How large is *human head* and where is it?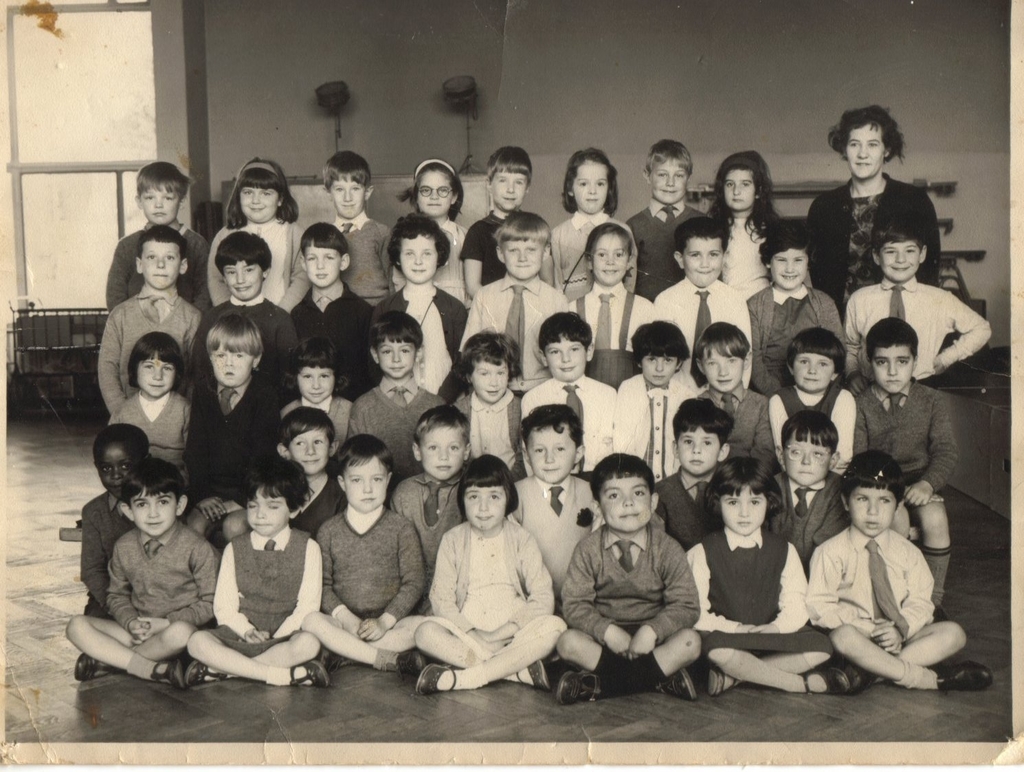
Bounding box: [left=786, top=331, right=850, bottom=395].
